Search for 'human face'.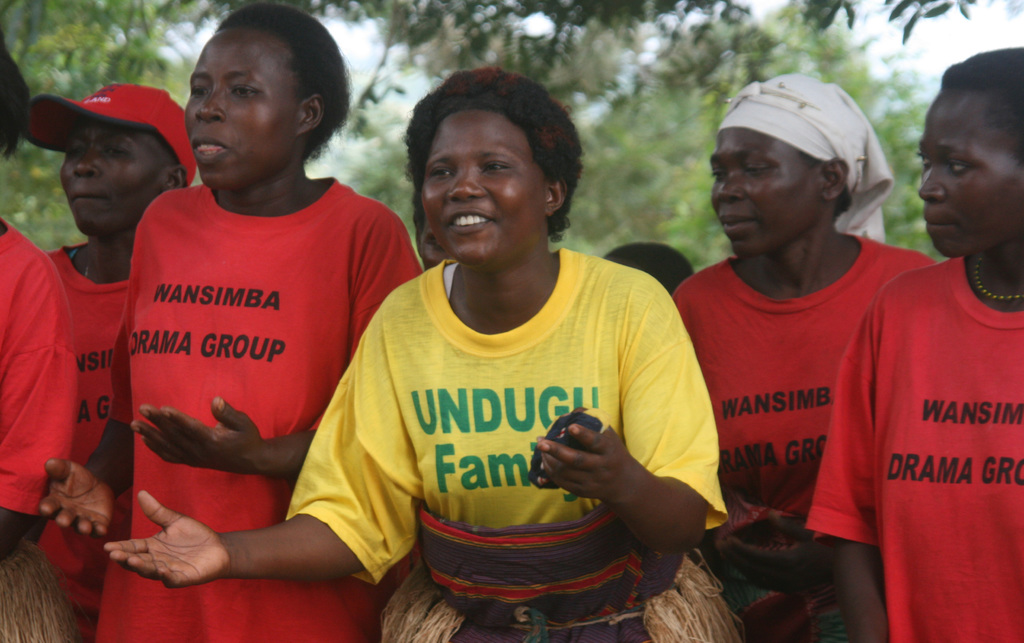
Found at 424, 106, 550, 265.
